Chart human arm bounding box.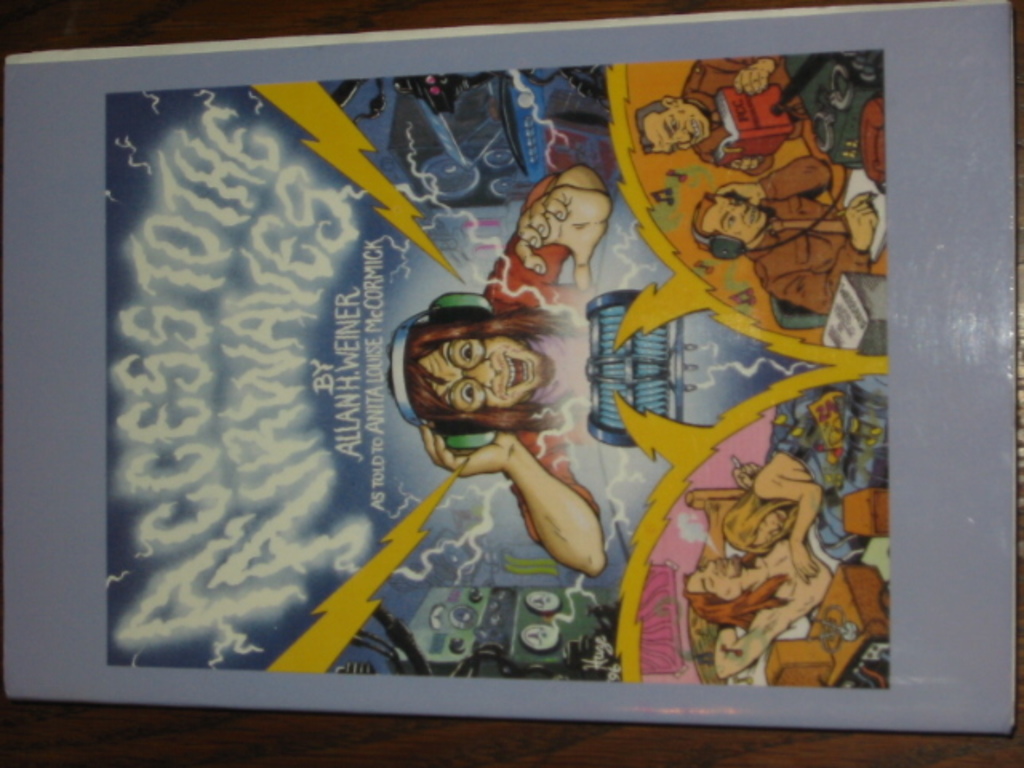
Charted: rect(758, 190, 878, 309).
